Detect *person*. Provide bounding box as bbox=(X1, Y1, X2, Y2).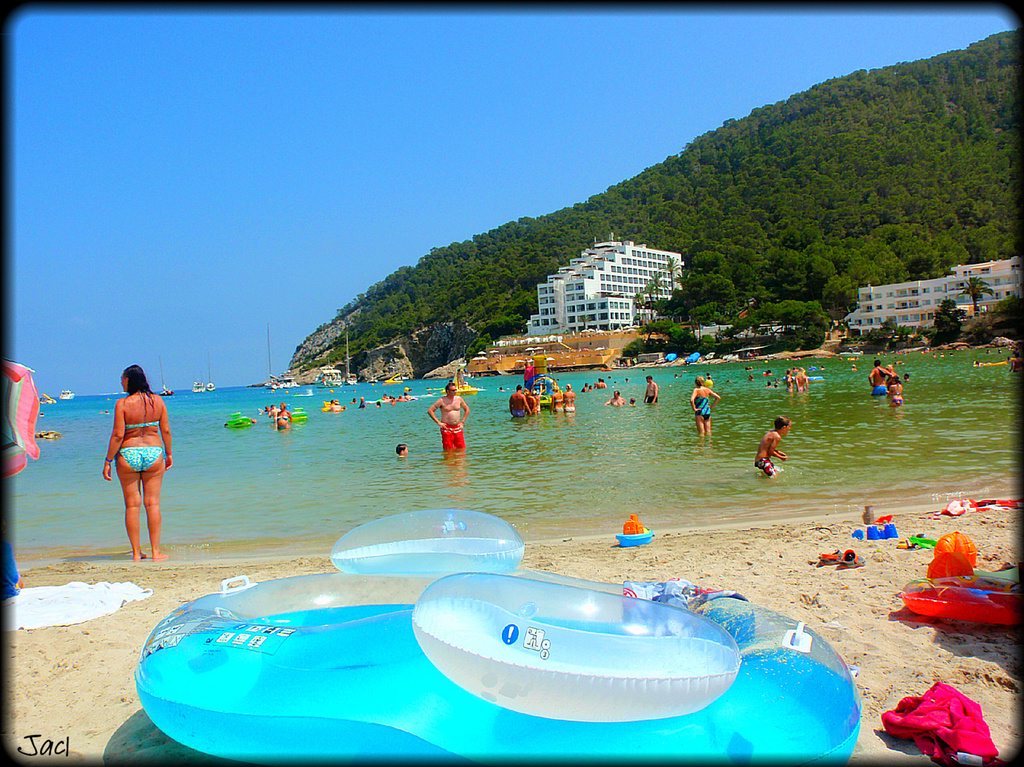
bbox=(356, 393, 365, 409).
